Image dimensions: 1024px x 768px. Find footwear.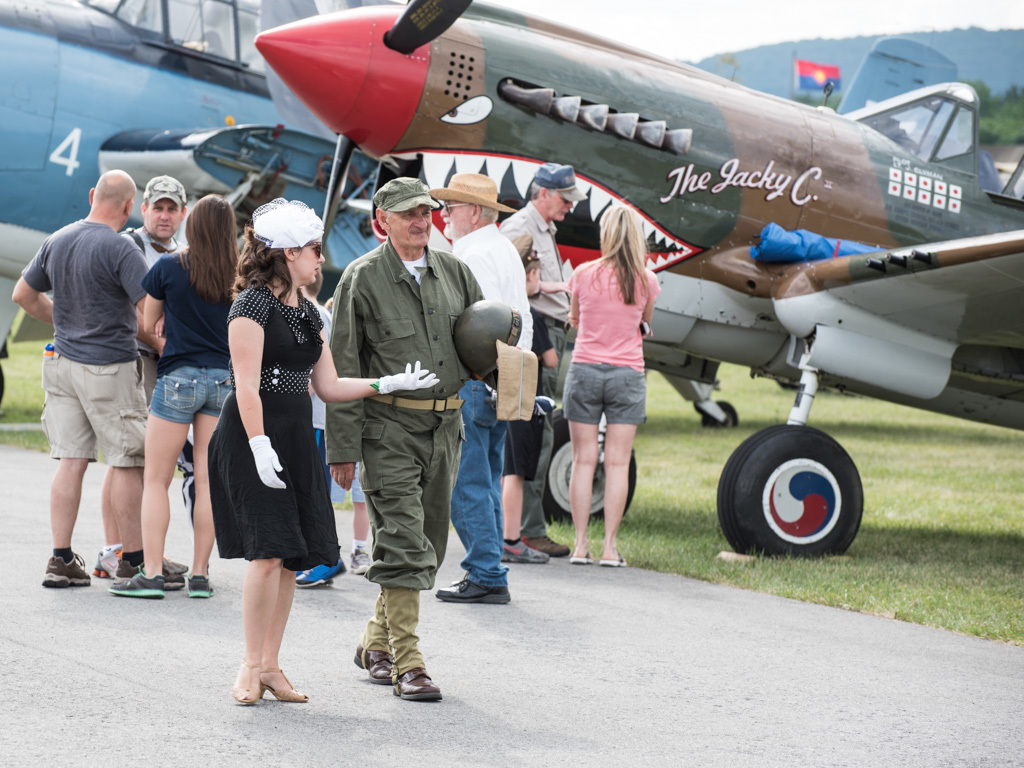
l=294, t=562, r=348, b=583.
